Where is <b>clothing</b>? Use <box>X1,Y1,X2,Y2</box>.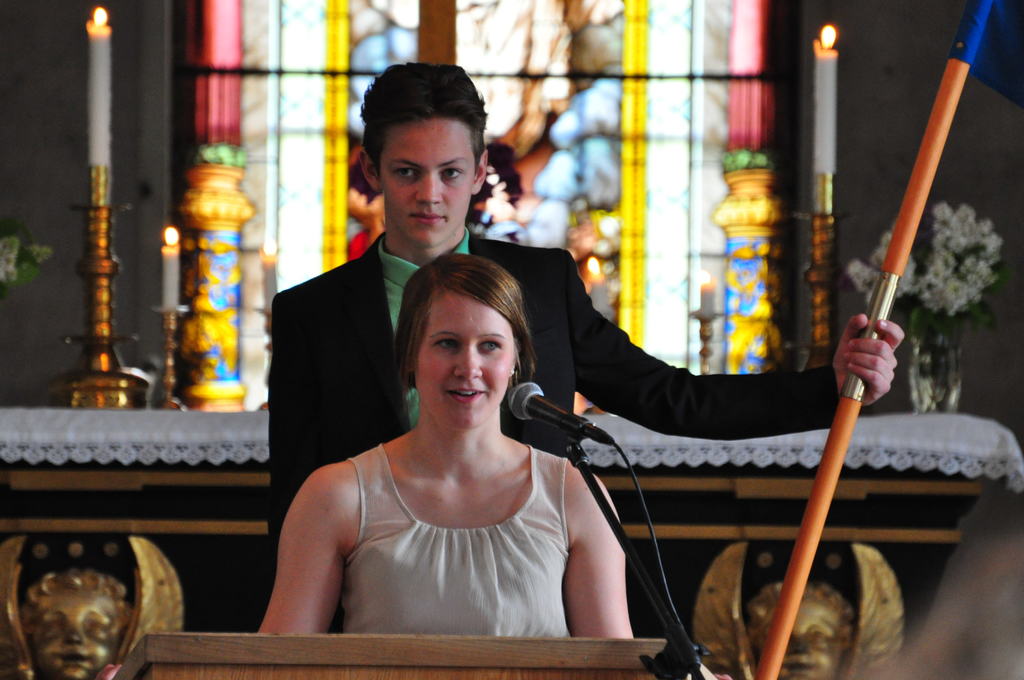
<box>278,378,604,631</box>.
